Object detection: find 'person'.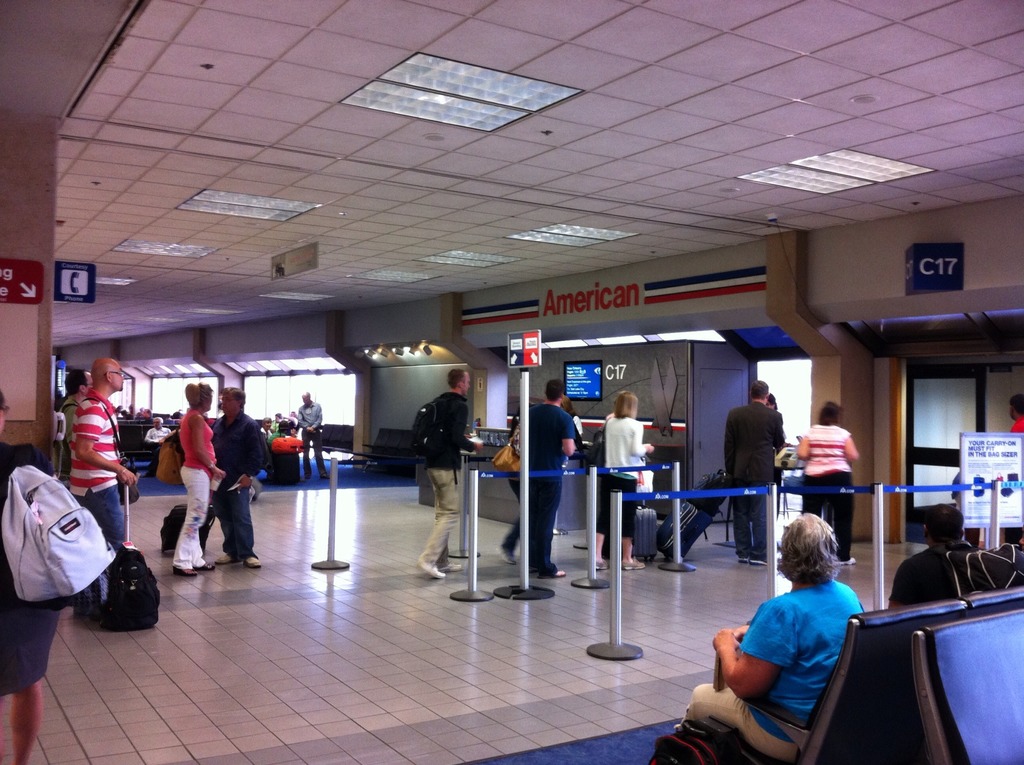
region(0, 385, 124, 764).
